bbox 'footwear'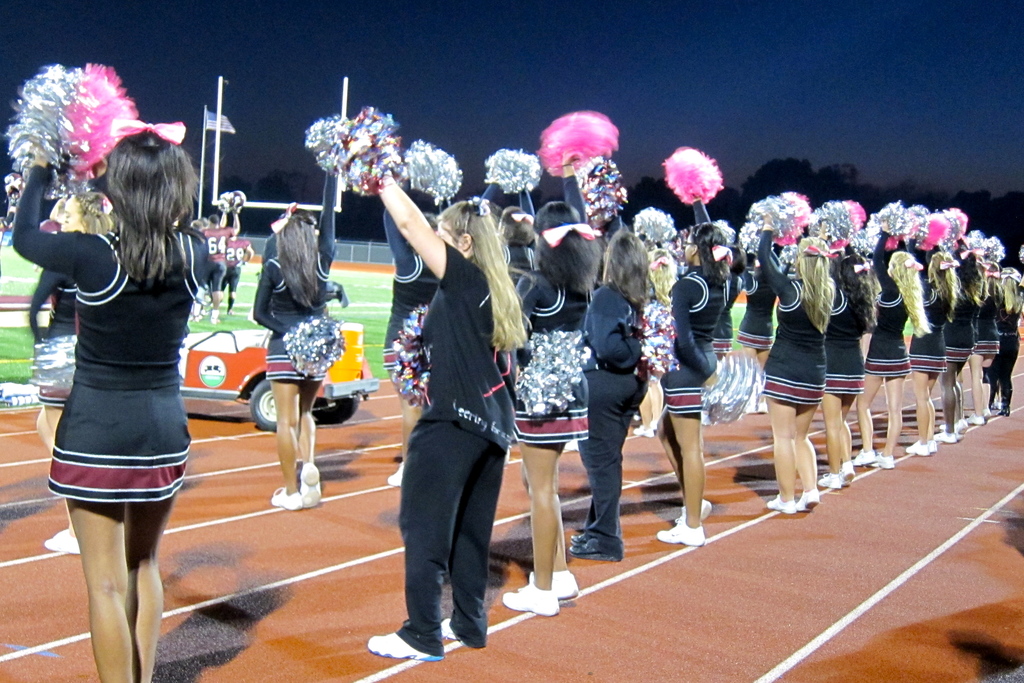
locate(441, 618, 455, 639)
